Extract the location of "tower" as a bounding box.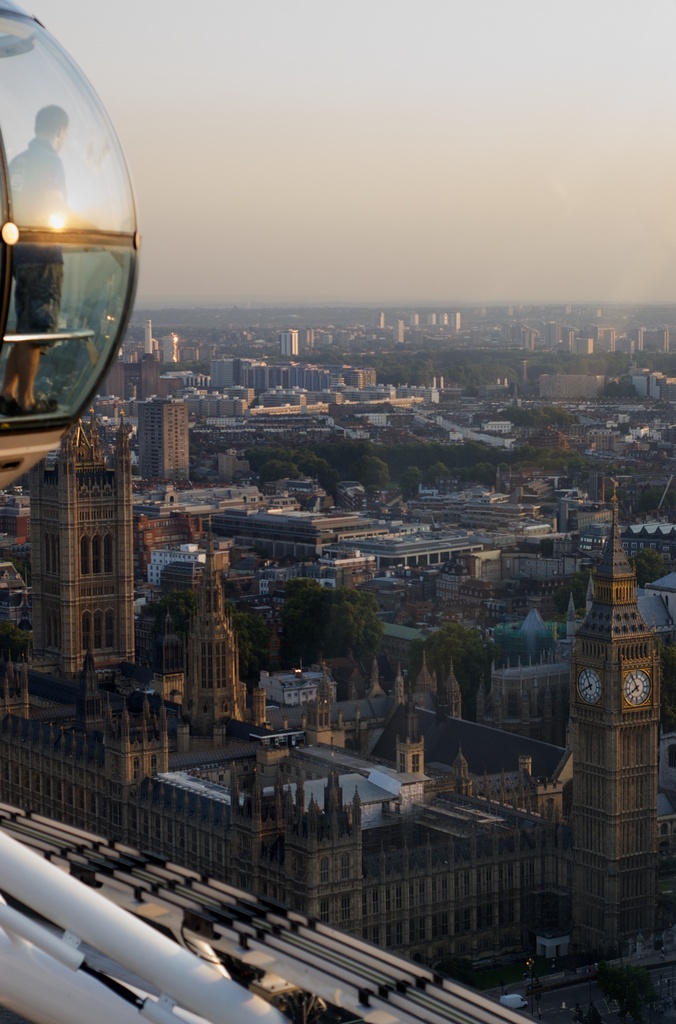
bbox=[295, 776, 357, 929].
